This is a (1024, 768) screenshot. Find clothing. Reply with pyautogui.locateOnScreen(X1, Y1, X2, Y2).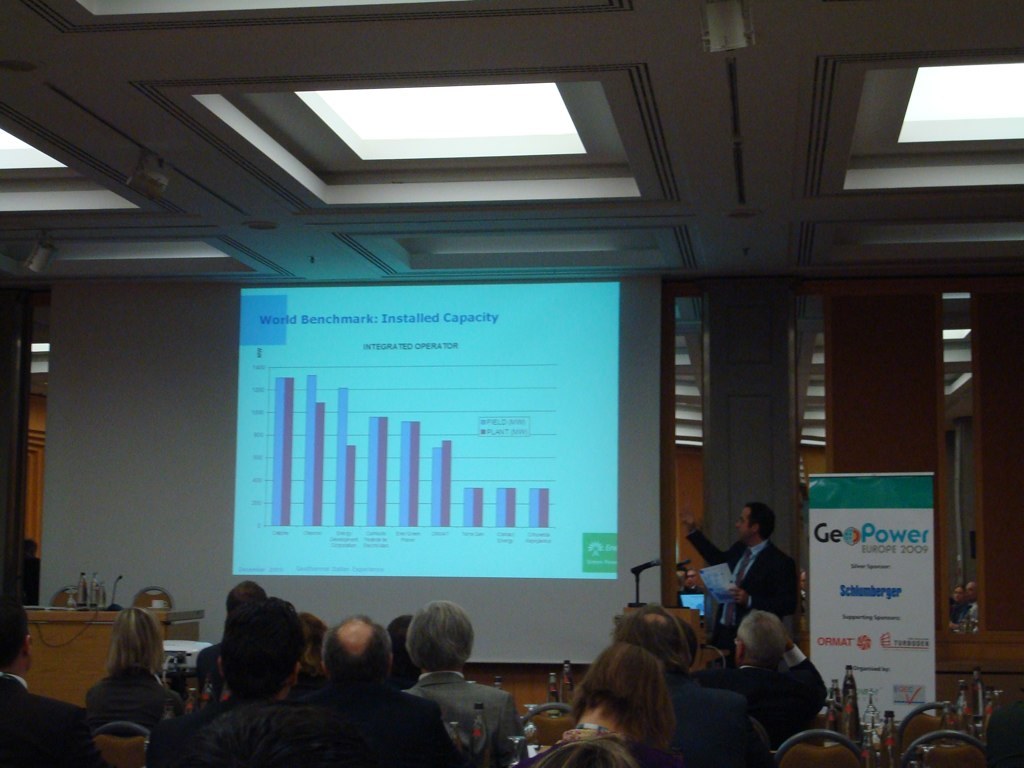
pyautogui.locateOnScreen(653, 670, 765, 767).
